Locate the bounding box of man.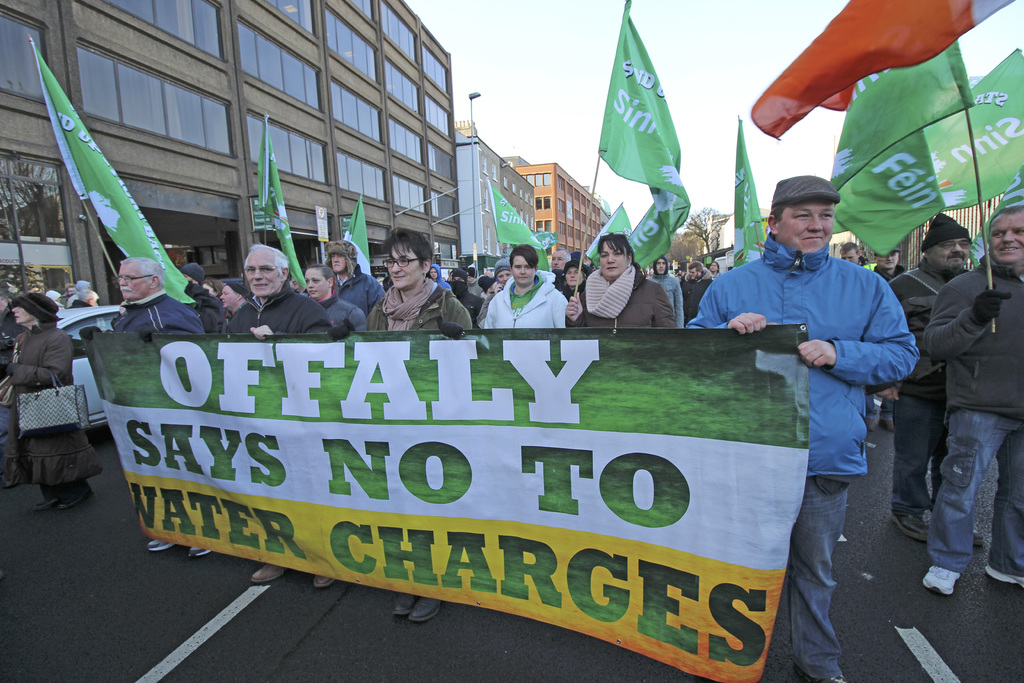
Bounding box: rect(428, 263, 452, 291).
